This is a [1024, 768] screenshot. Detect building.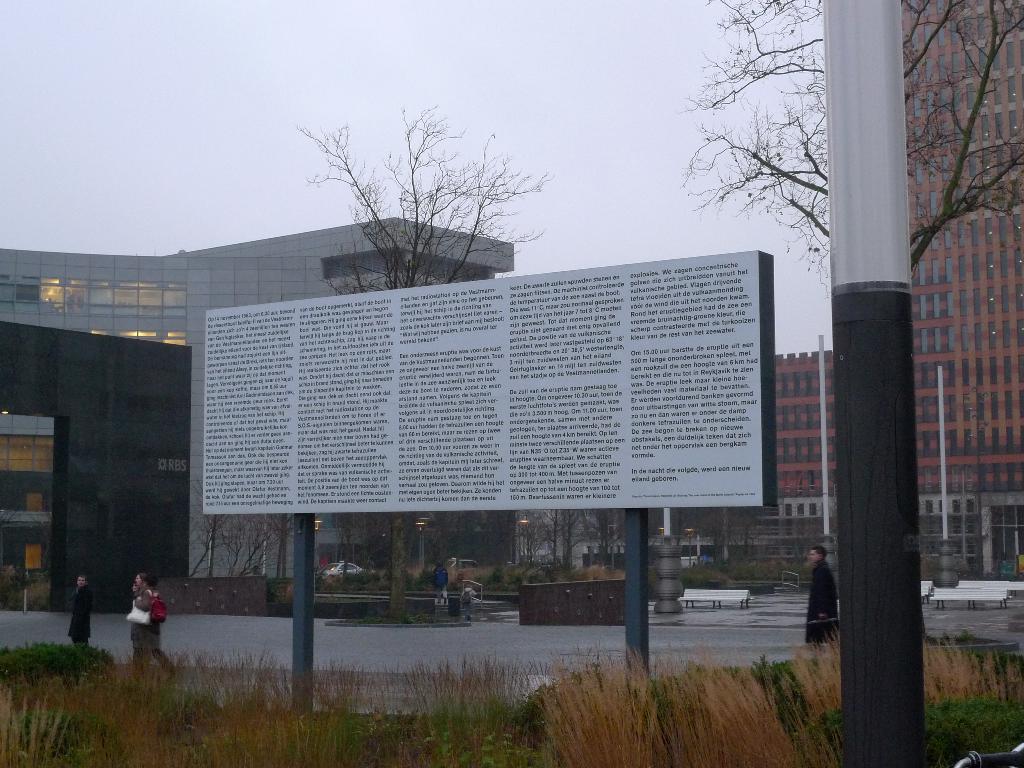
bbox=(0, 215, 515, 617).
